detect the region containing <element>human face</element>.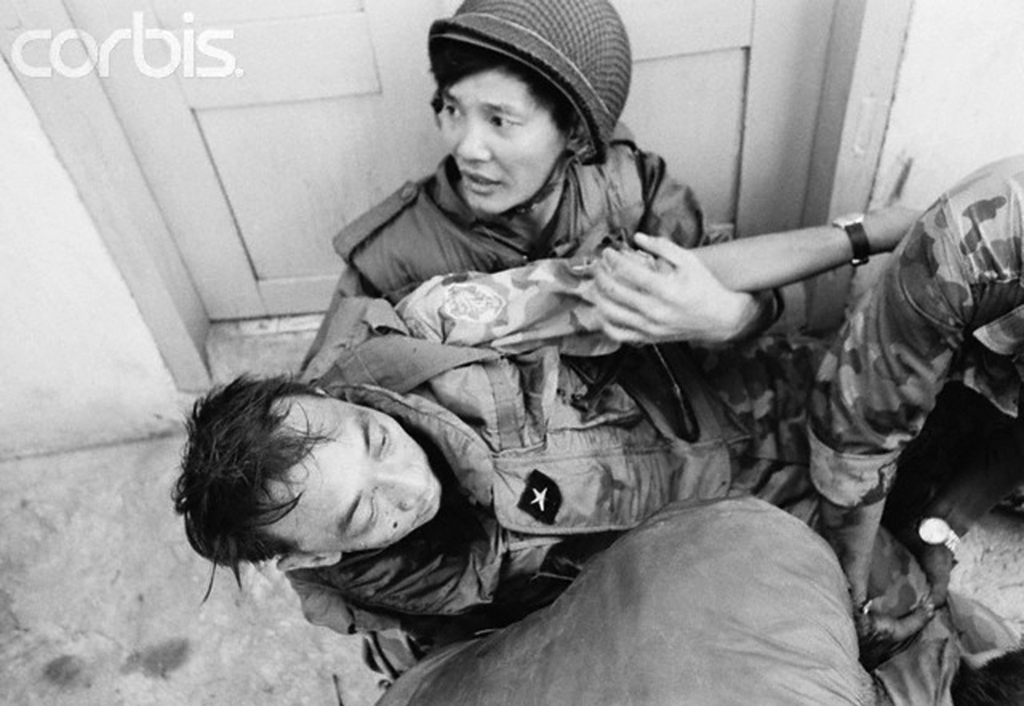
[263, 392, 442, 549].
